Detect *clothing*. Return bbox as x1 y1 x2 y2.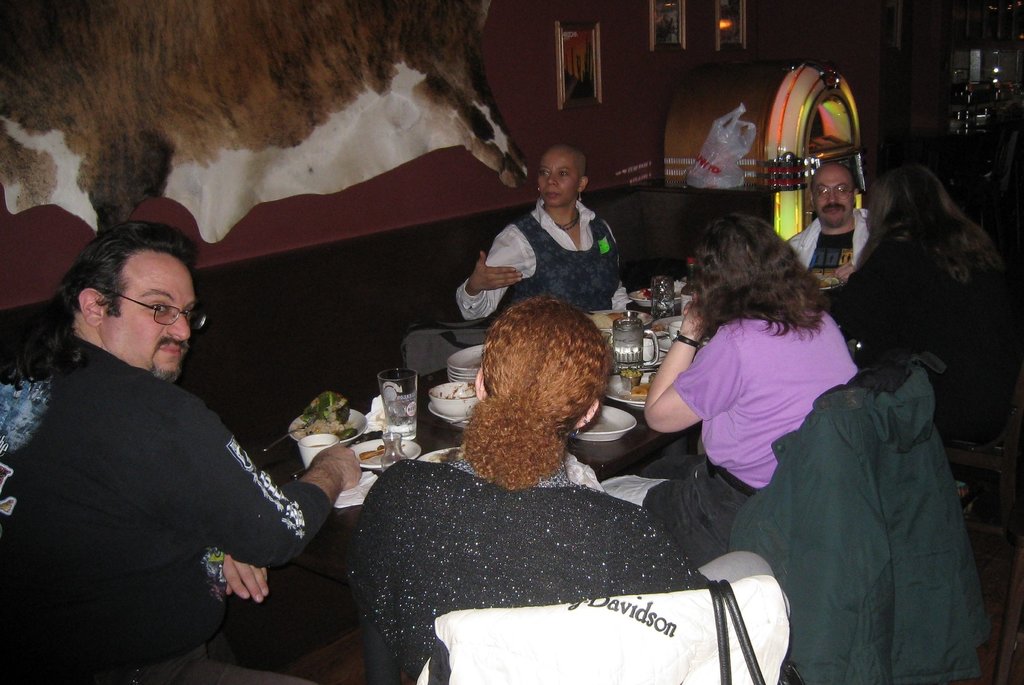
783 214 862 305.
